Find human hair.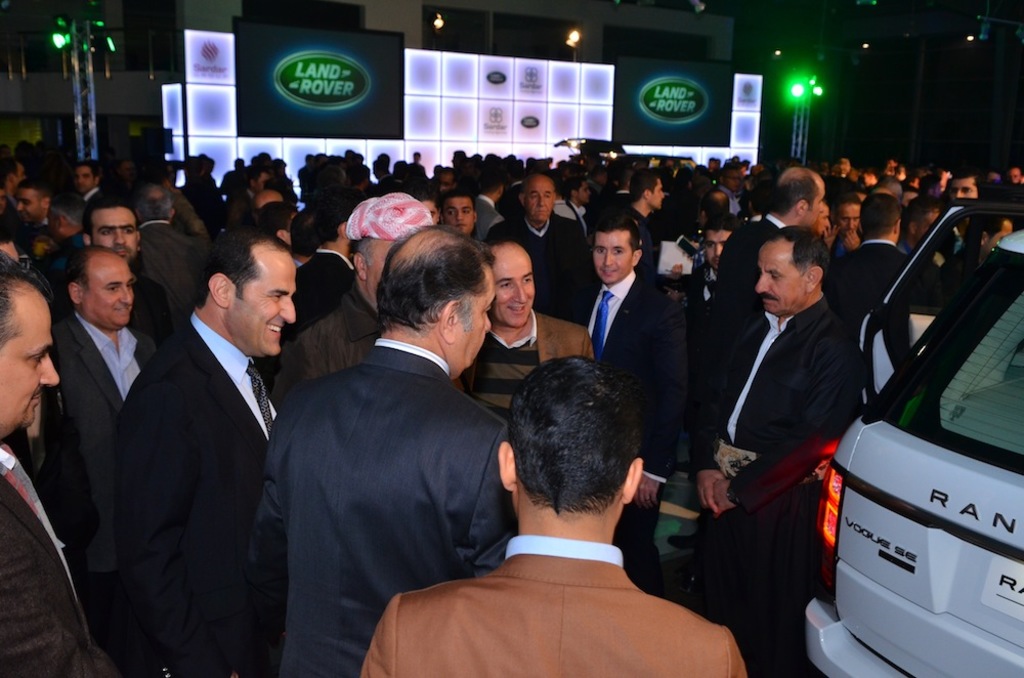
select_region(877, 174, 902, 193).
